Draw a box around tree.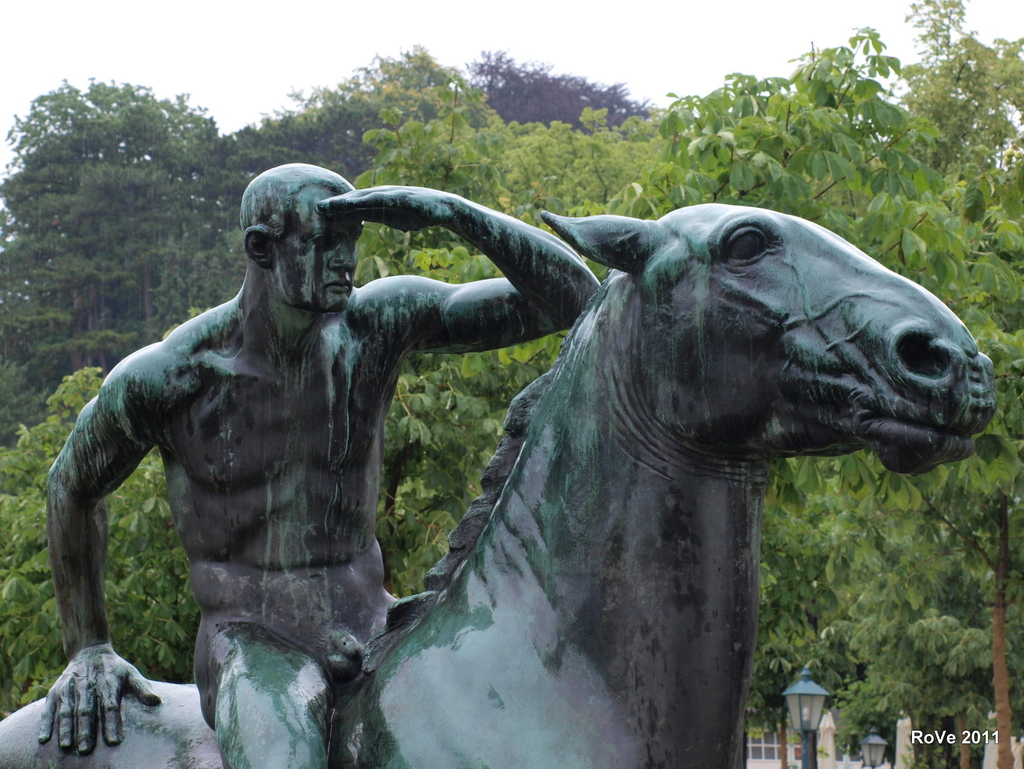
box=[452, 48, 665, 127].
